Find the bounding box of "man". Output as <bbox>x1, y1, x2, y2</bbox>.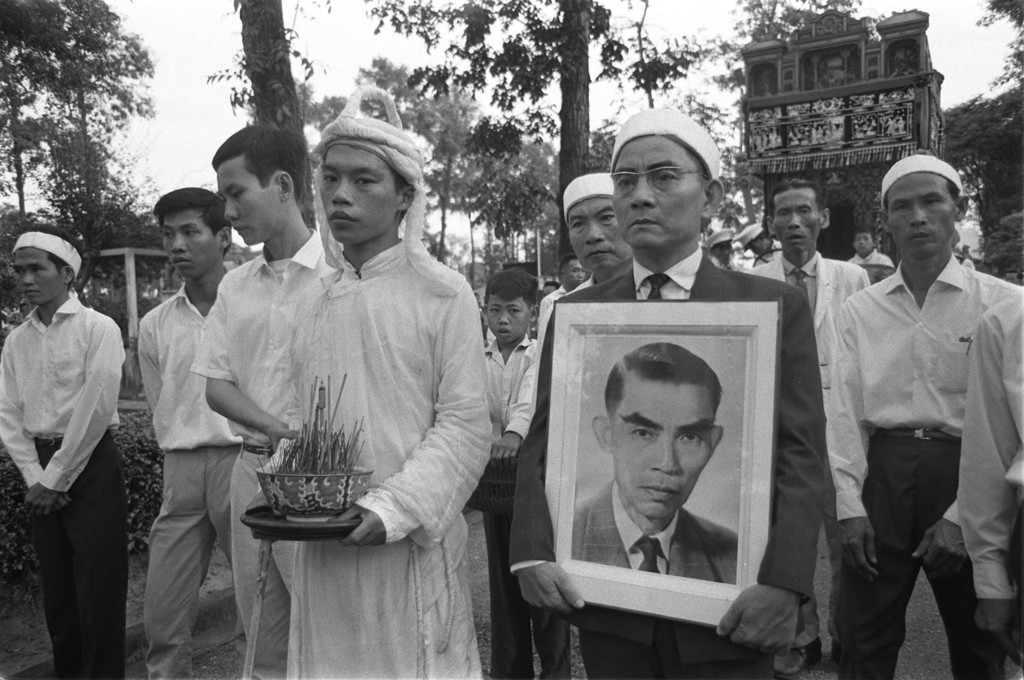
<bbox>0, 223, 126, 679</bbox>.
